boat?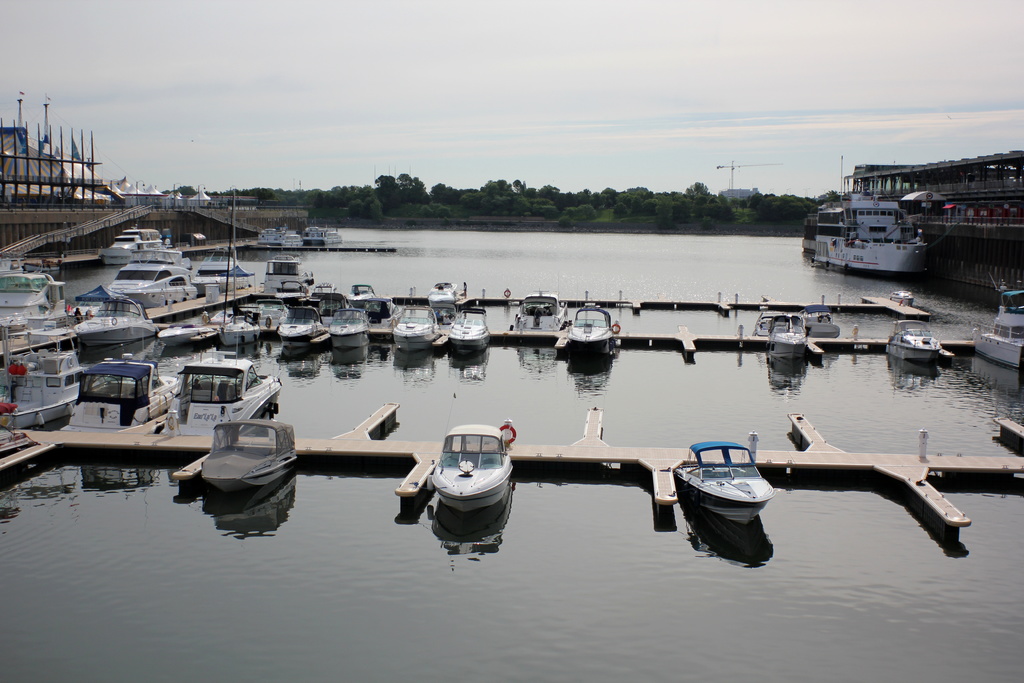
815,188,932,277
